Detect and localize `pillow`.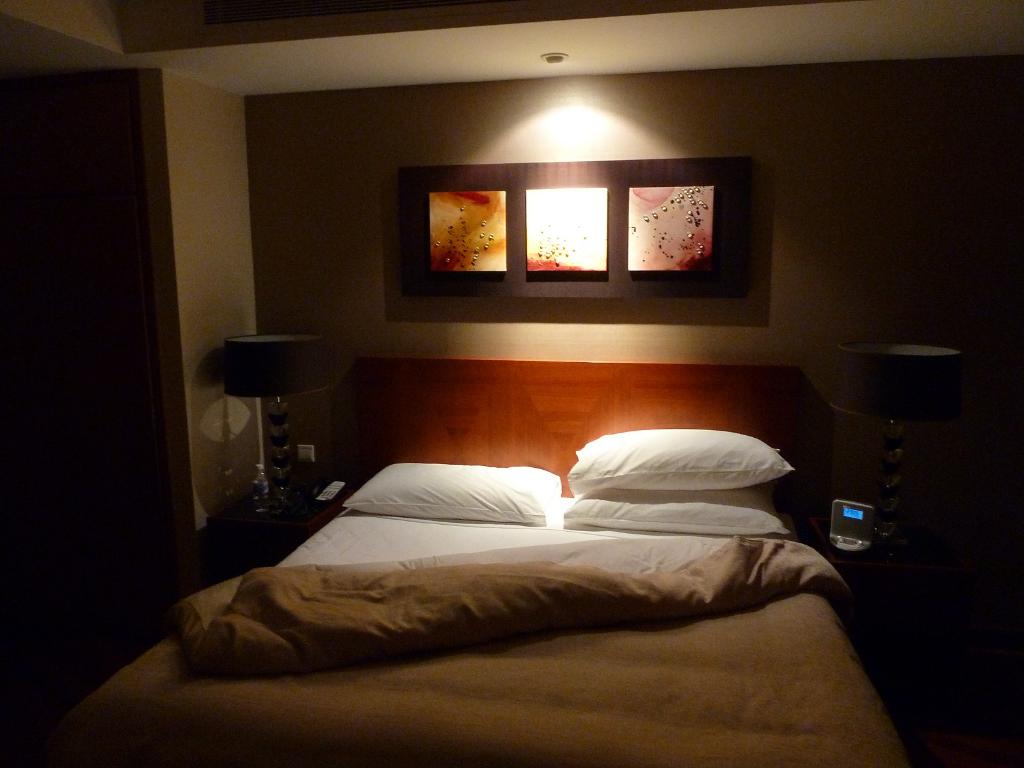
Localized at <box>565,428,797,498</box>.
